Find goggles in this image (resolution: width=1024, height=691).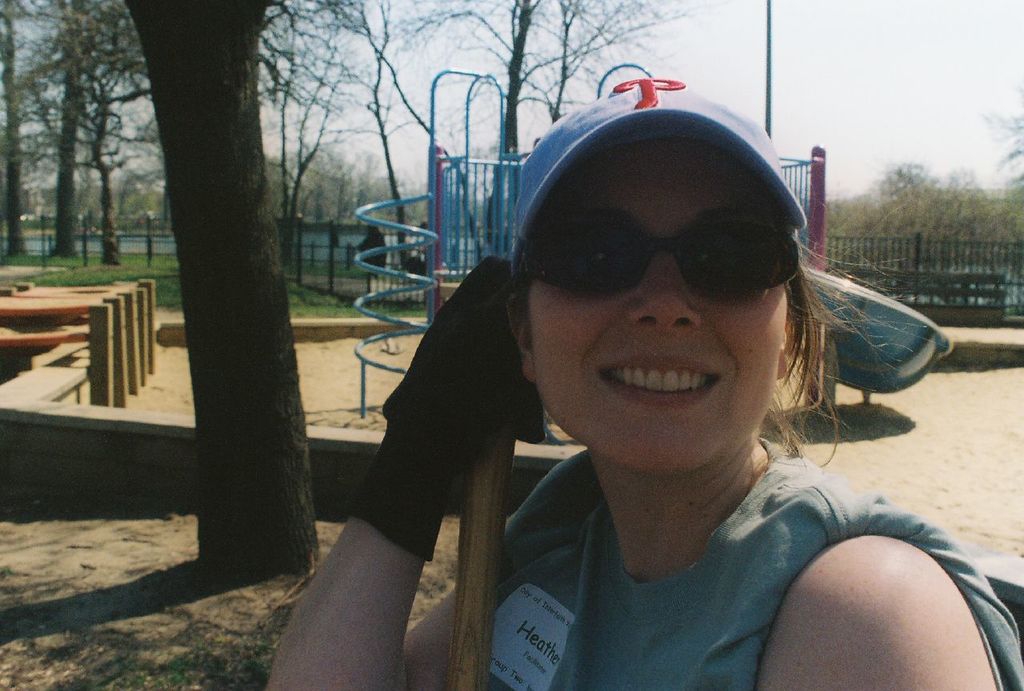
rect(497, 214, 804, 306).
